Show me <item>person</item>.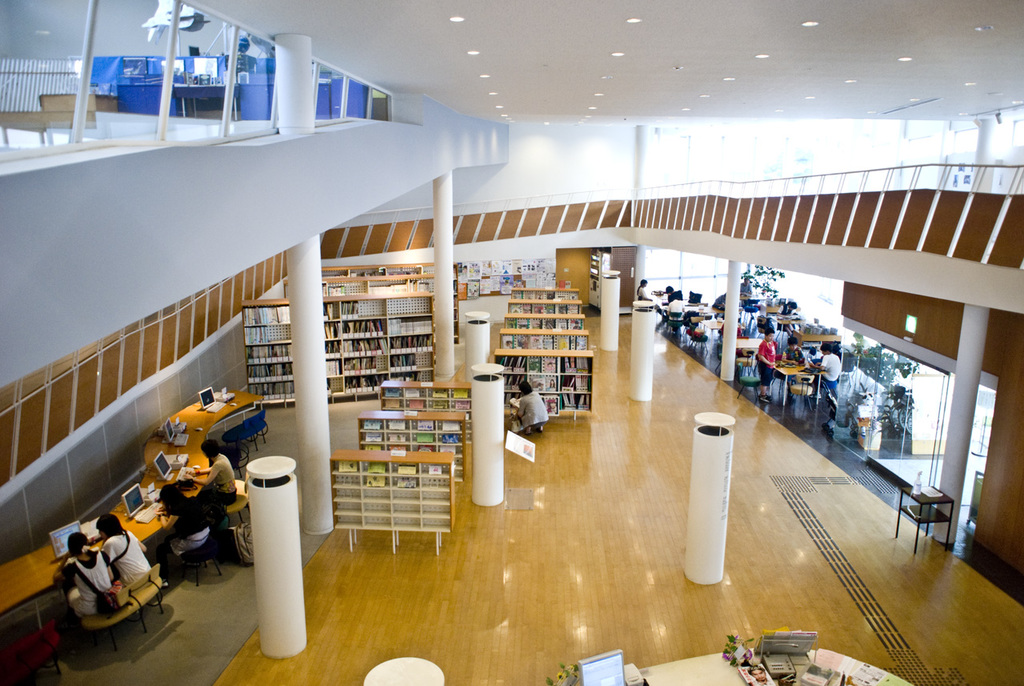
<item>person</item> is here: (633,281,656,309).
